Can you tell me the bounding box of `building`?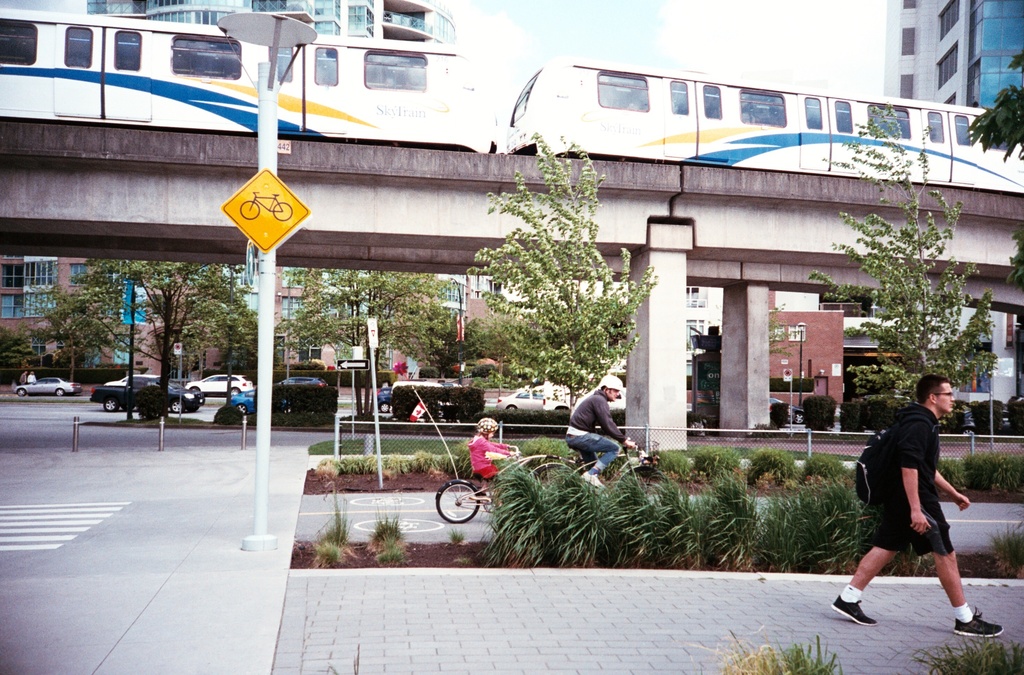
{"left": 0, "top": 0, "right": 467, "bottom": 378}.
